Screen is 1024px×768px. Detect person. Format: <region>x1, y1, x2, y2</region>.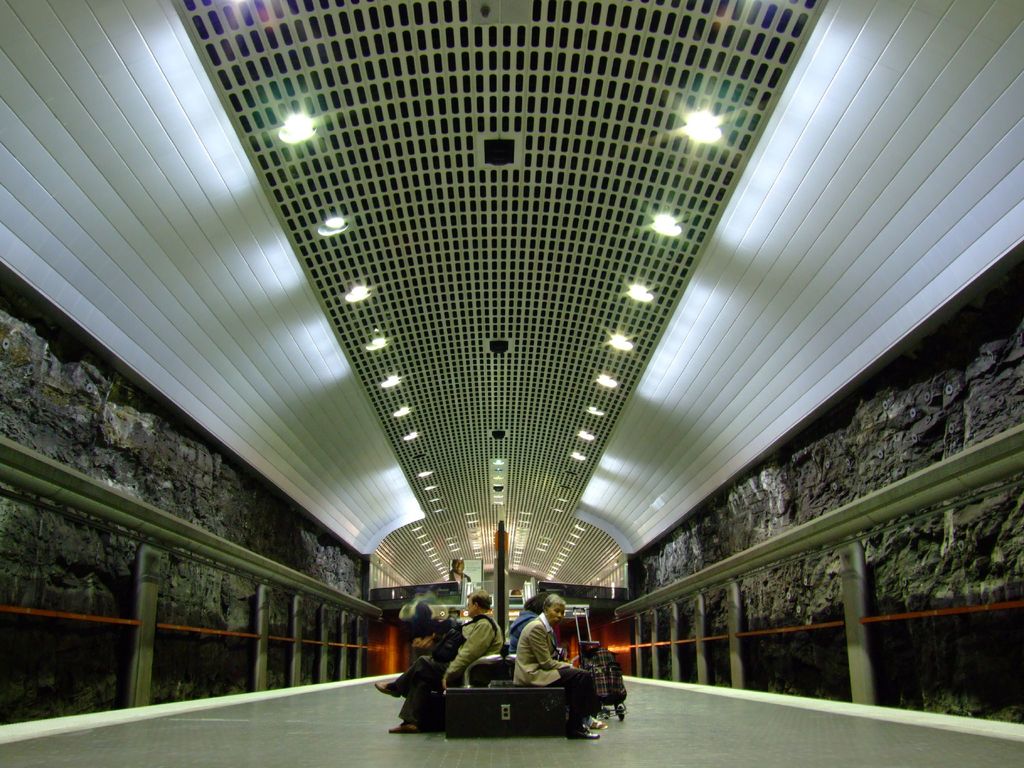
<region>511, 596, 607, 740</region>.
